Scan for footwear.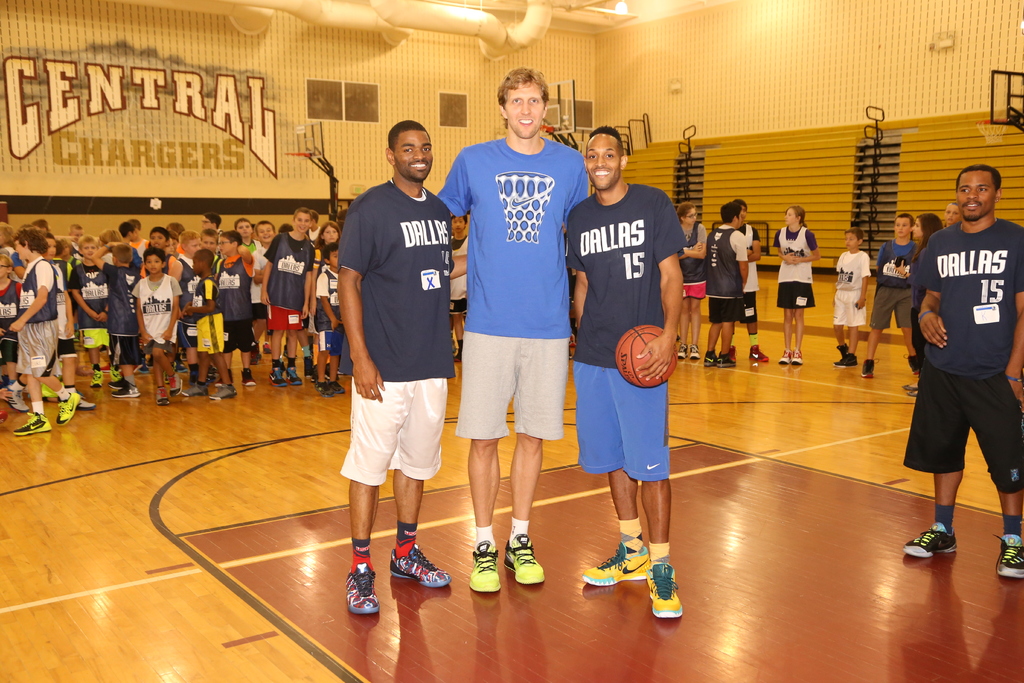
Scan result: 690:342:703:359.
